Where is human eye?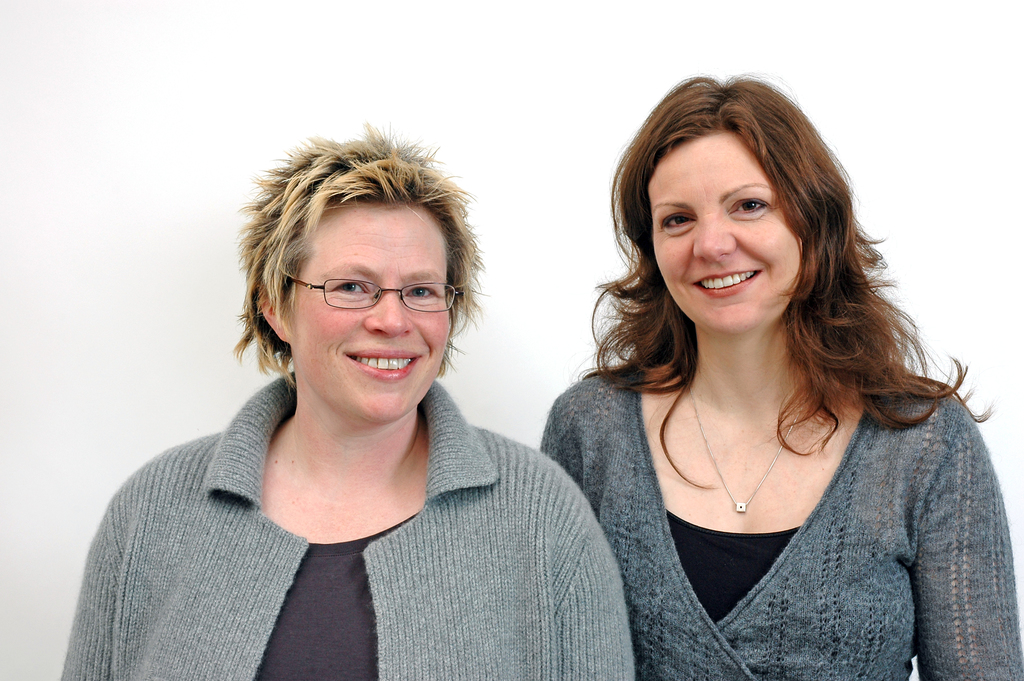
657 208 695 236.
